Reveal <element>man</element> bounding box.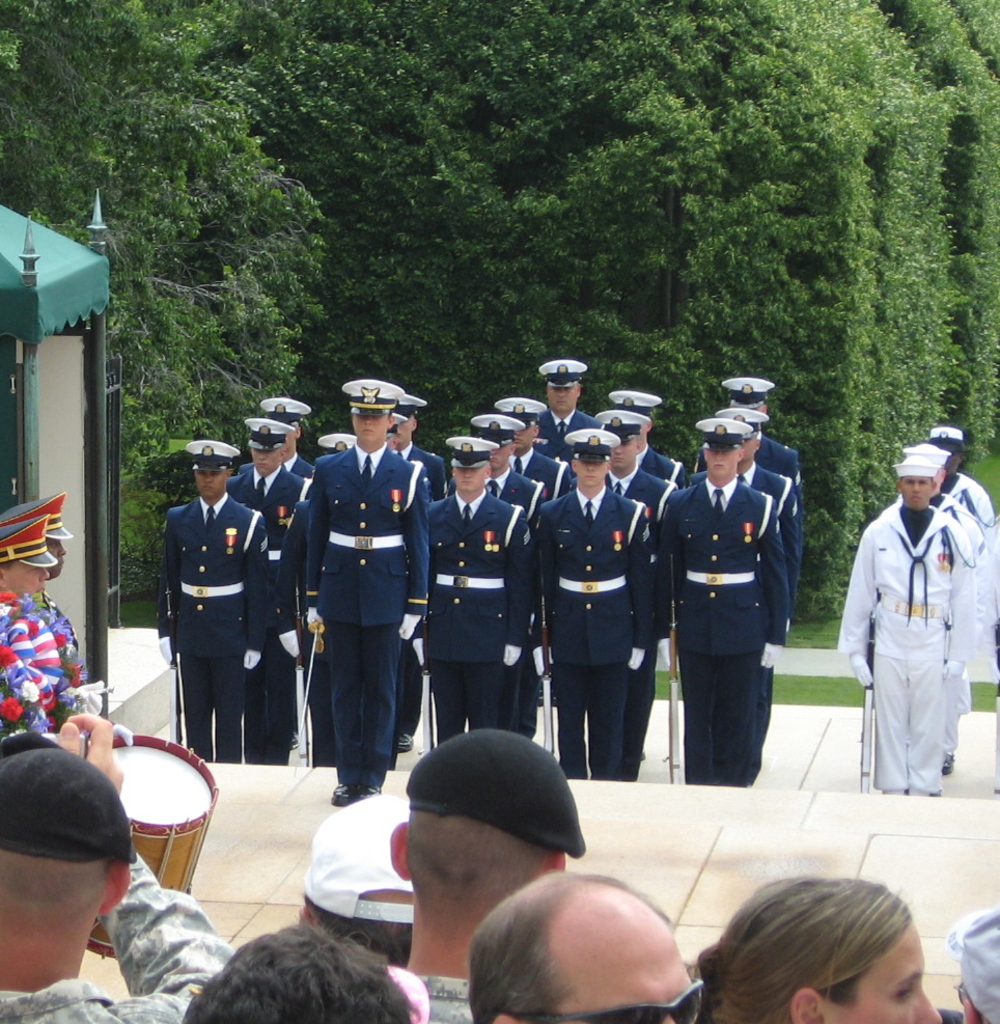
Revealed: region(0, 715, 234, 1023).
